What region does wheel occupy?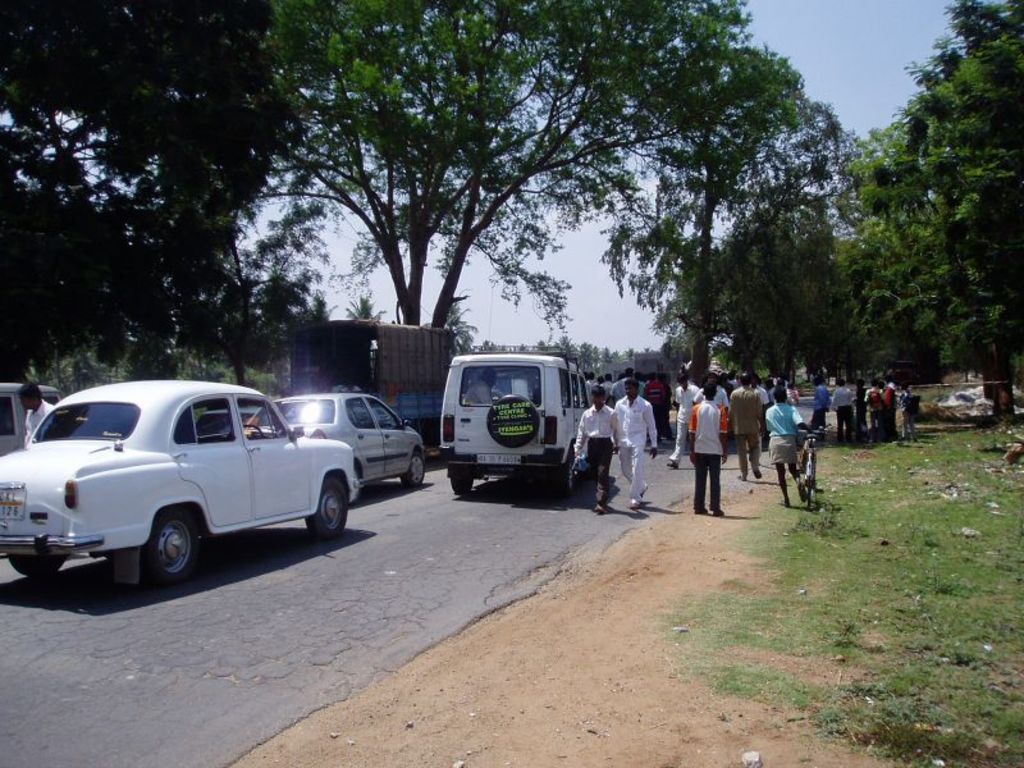
pyautogui.locateOnScreen(307, 475, 347, 544).
